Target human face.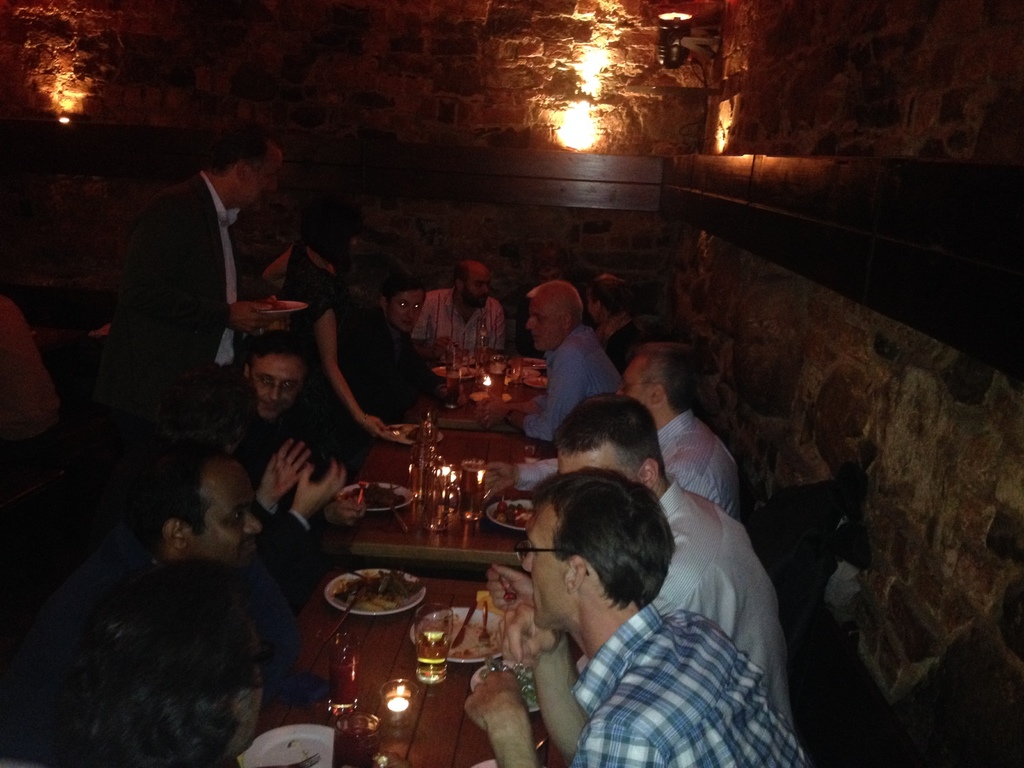
Target region: [x1=557, y1=449, x2=627, y2=471].
